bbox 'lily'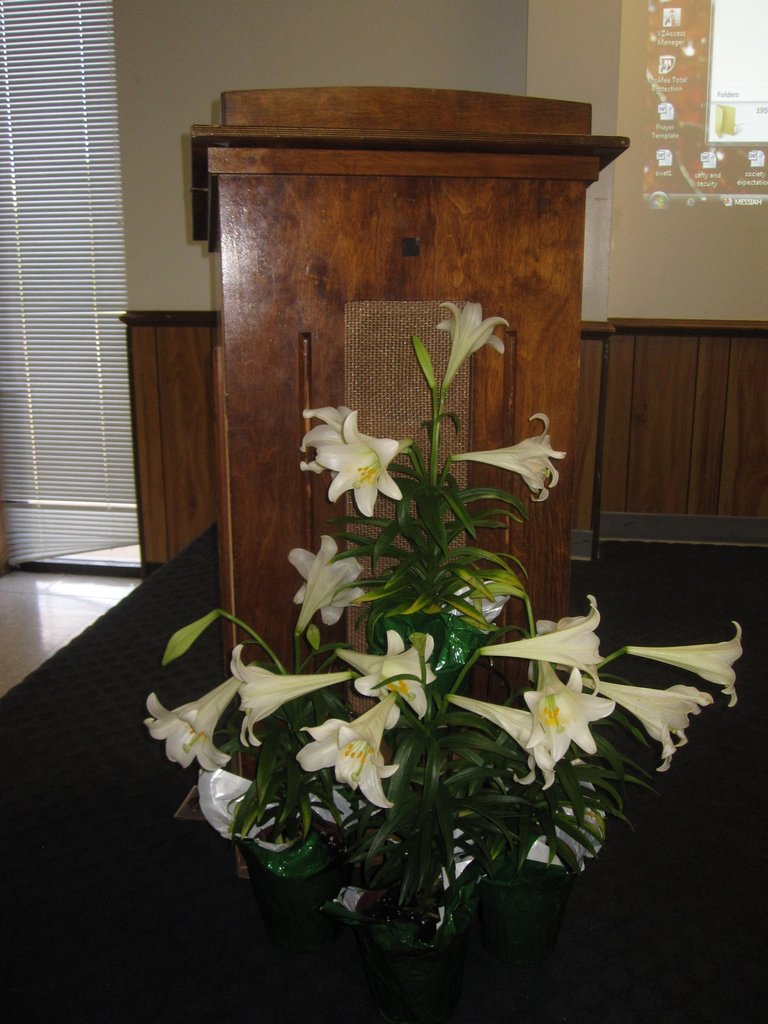
[x1=630, y1=627, x2=744, y2=696]
